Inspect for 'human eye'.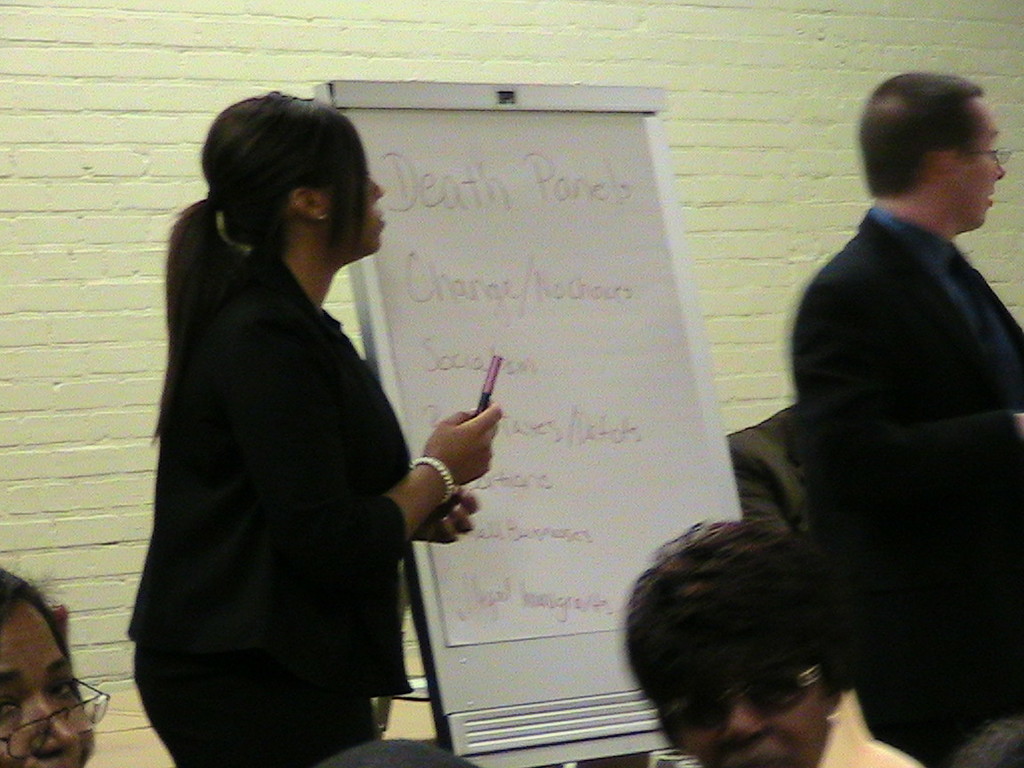
Inspection: (left=50, top=677, right=76, bottom=702).
